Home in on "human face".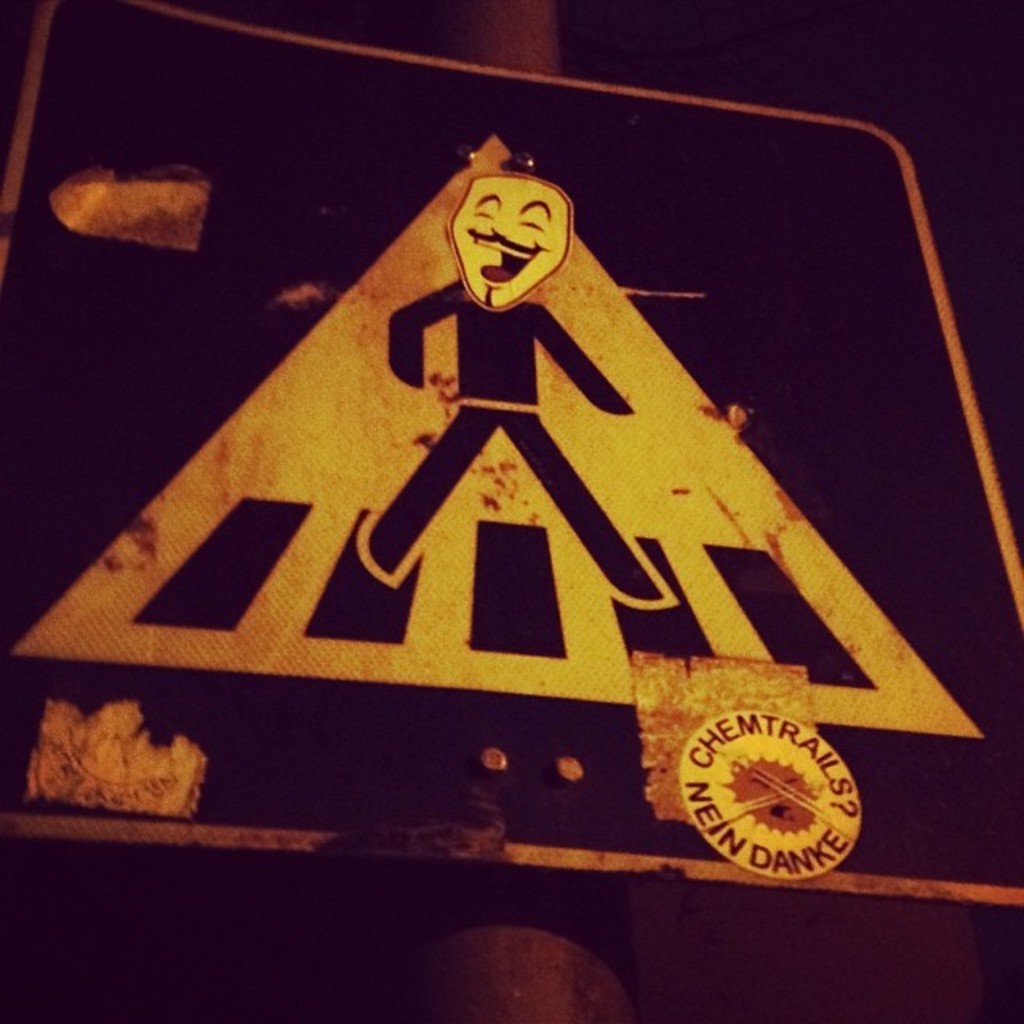
Homed in at <region>450, 173, 576, 309</region>.
